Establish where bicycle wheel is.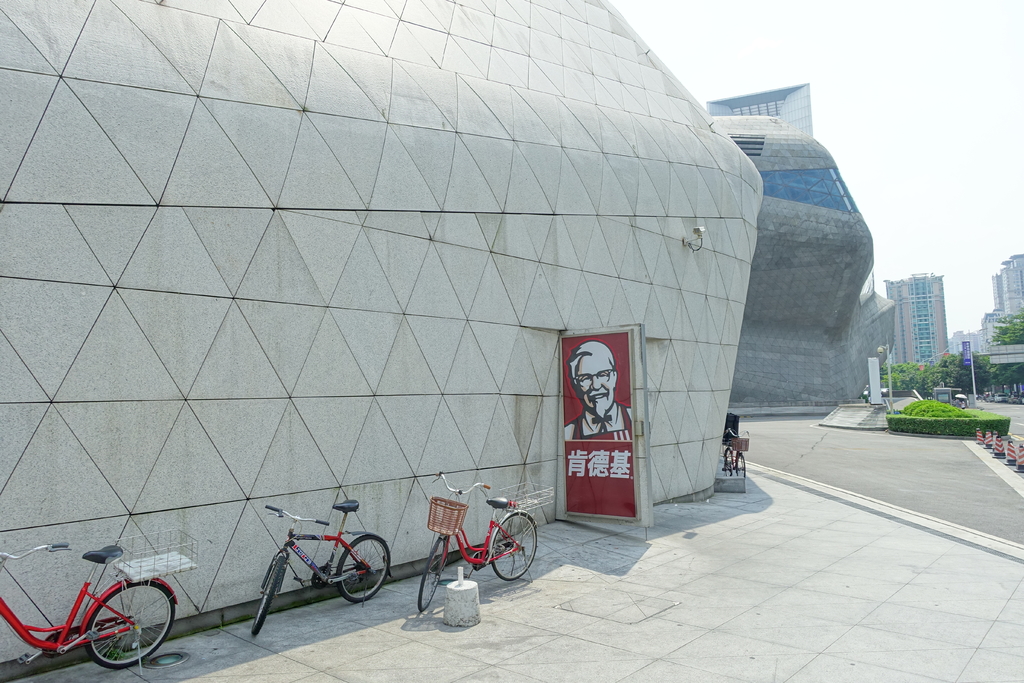
Established at select_region(723, 450, 733, 477).
